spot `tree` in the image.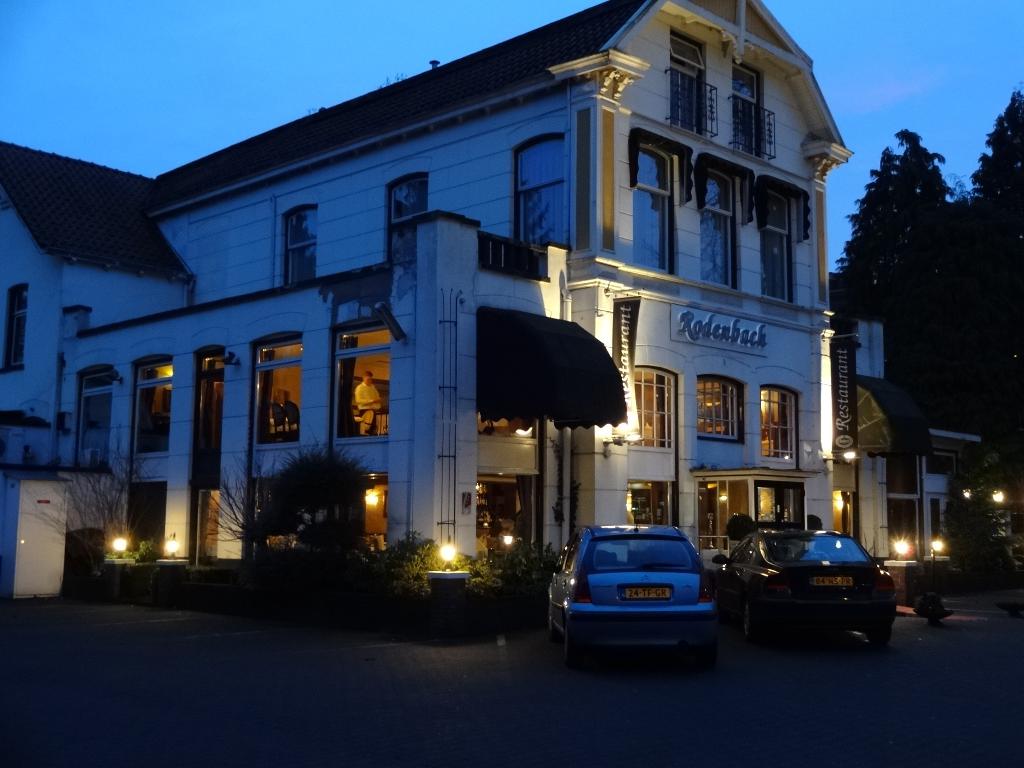
`tree` found at bbox(3, 434, 153, 572).
